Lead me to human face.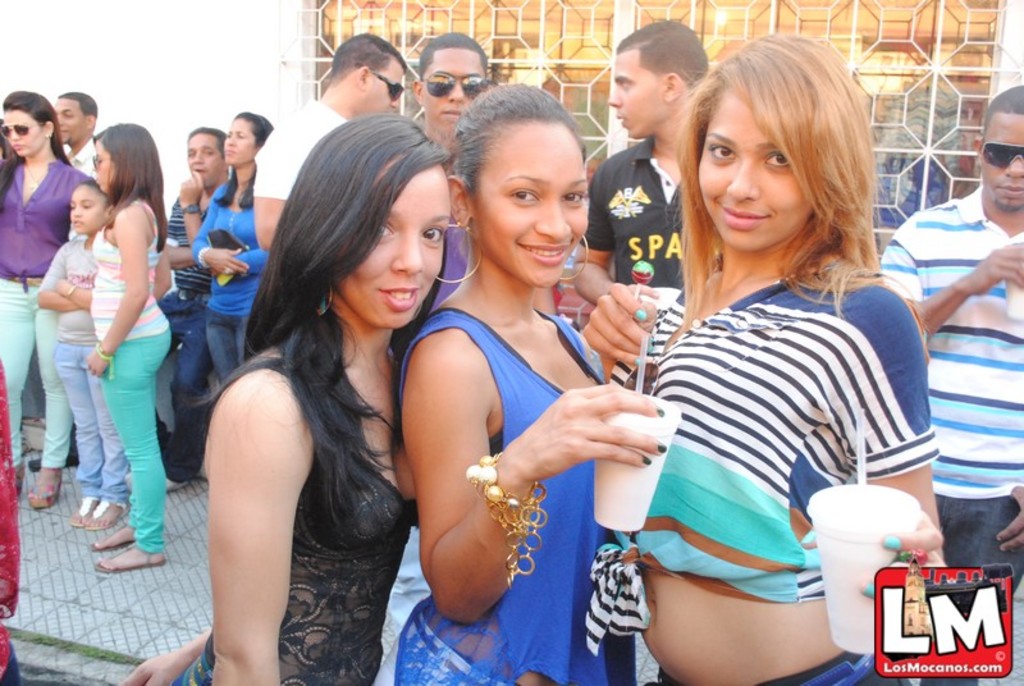
Lead to (51, 91, 87, 143).
